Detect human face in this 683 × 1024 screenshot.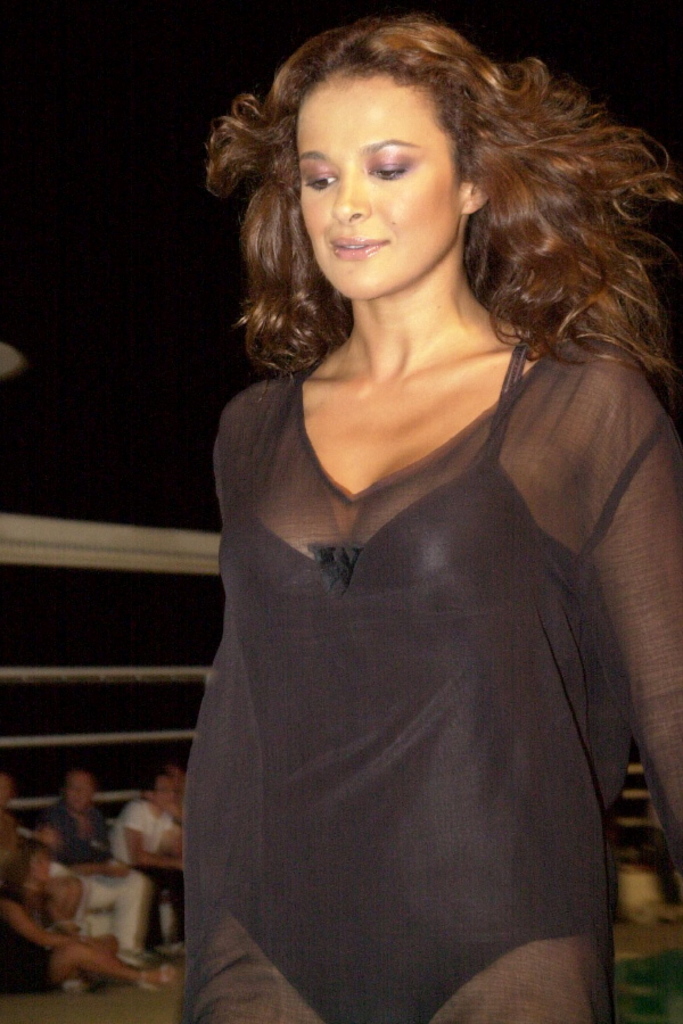
Detection: (left=80, top=776, right=87, bottom=795).
